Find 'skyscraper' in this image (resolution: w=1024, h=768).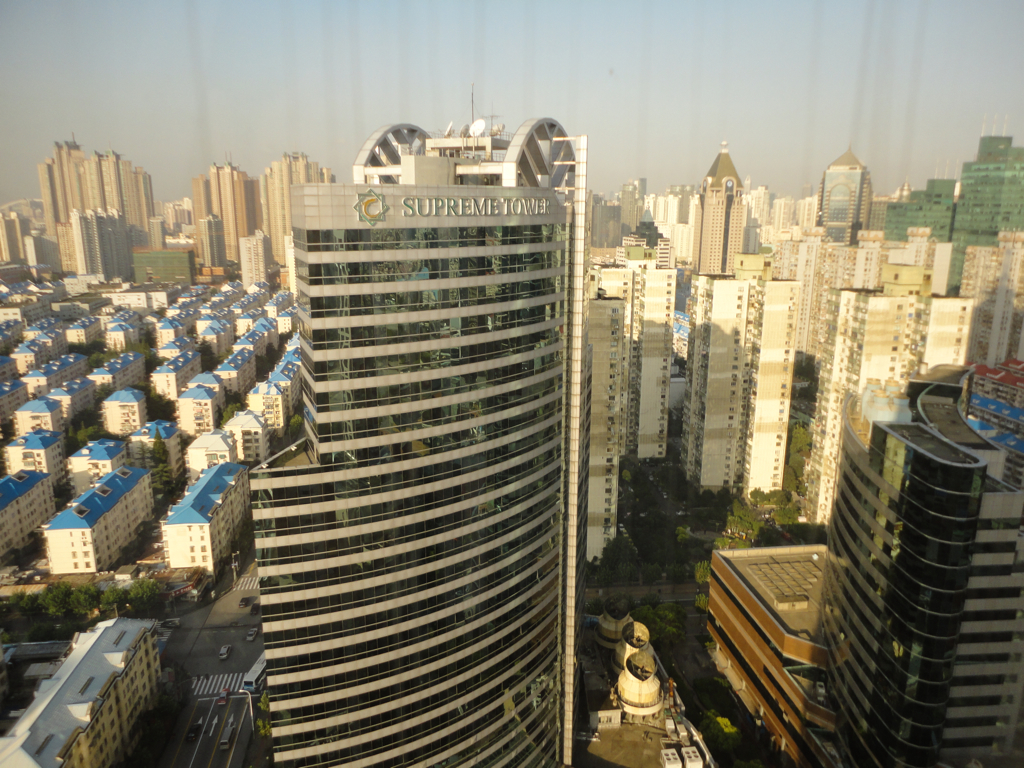
{"x1": 631, "y1": 267, "x2": 690, "y2": 465}.
